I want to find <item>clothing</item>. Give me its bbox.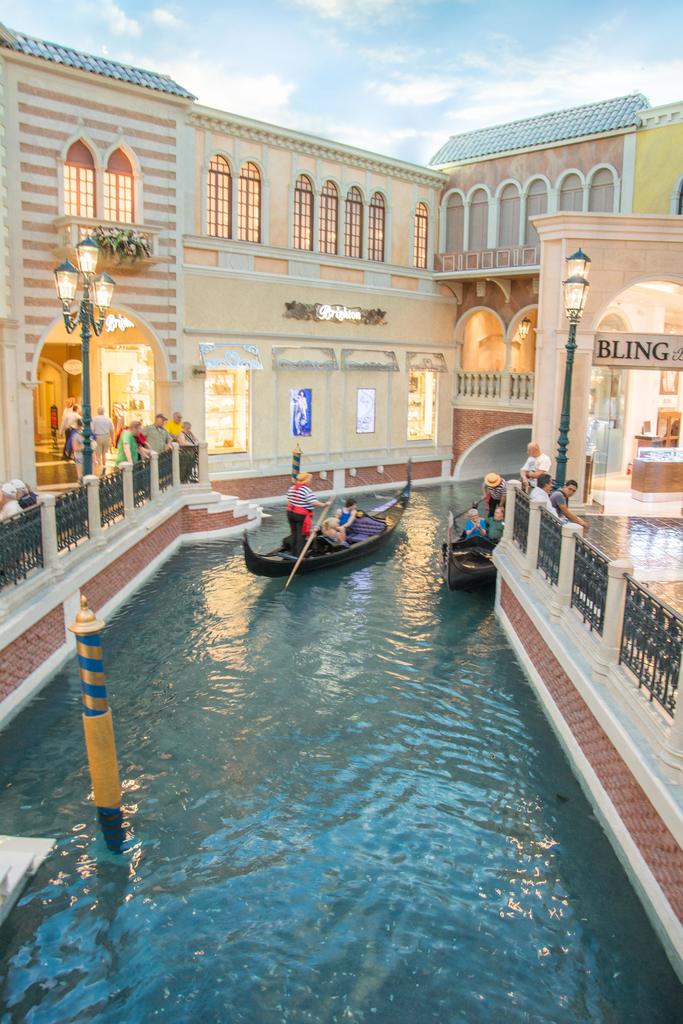
<box>532,483,558,522</box>.
